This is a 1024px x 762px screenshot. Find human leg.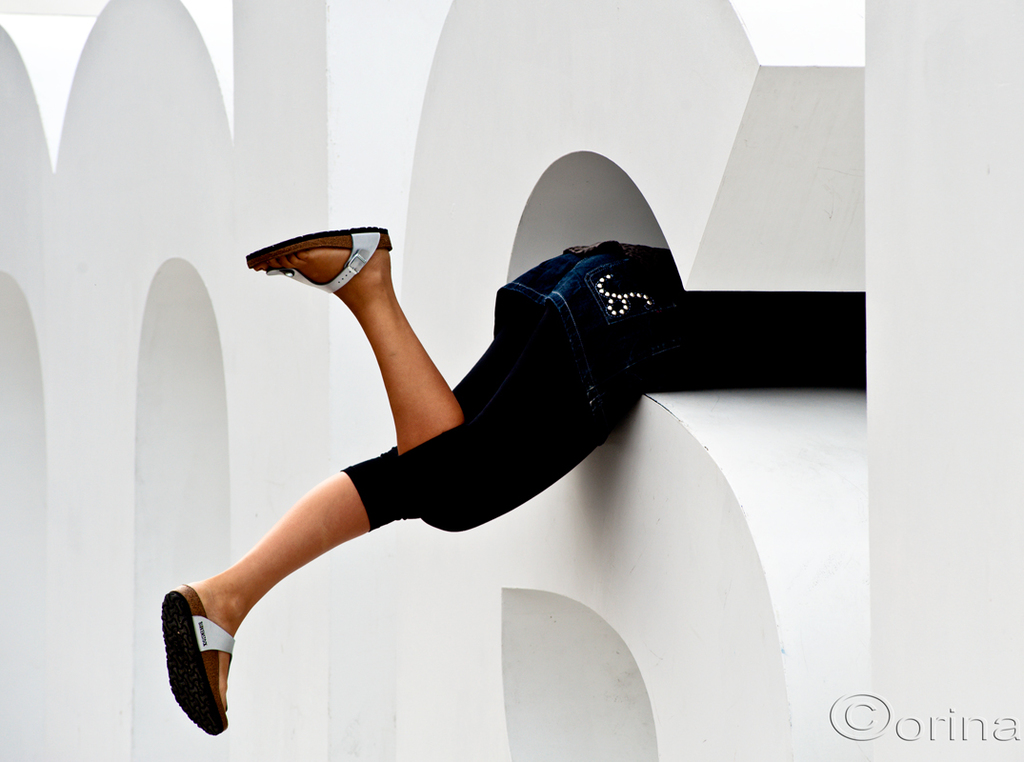
Bounding box: <bbox>156, 480, 415, 732</bbox>.
